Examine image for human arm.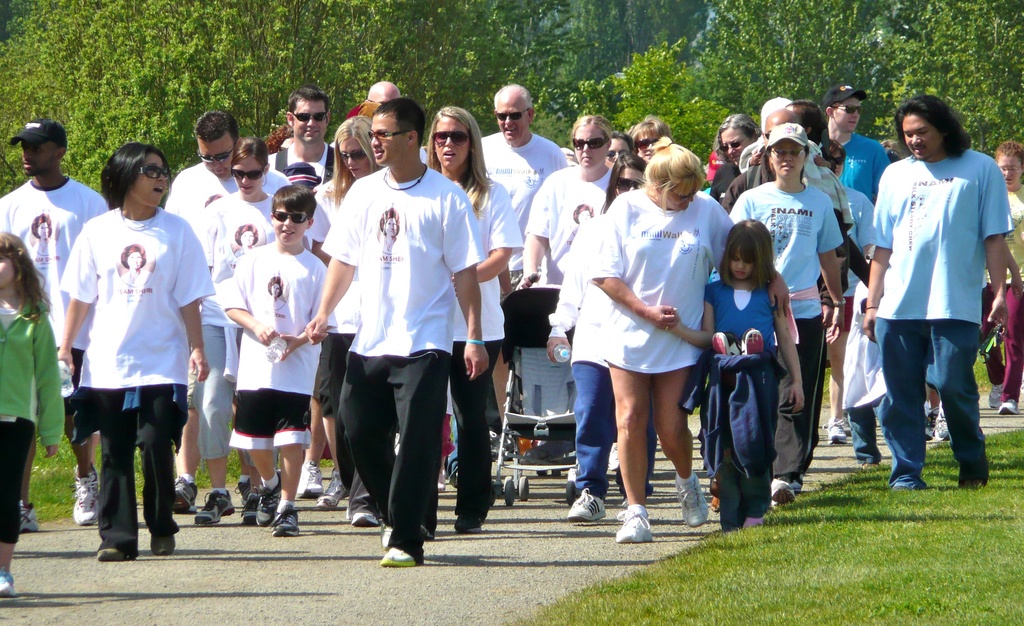
Examination result: <box>447,175,517,296</box>.
